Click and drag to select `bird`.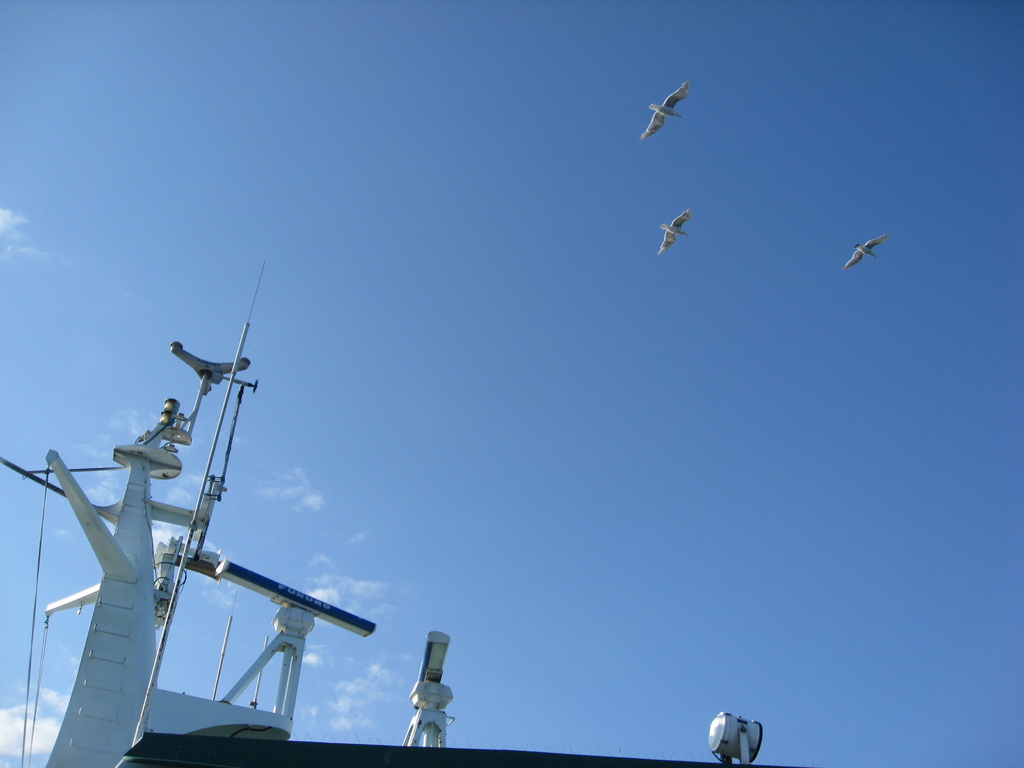
Selection: 637/79/688/138.
